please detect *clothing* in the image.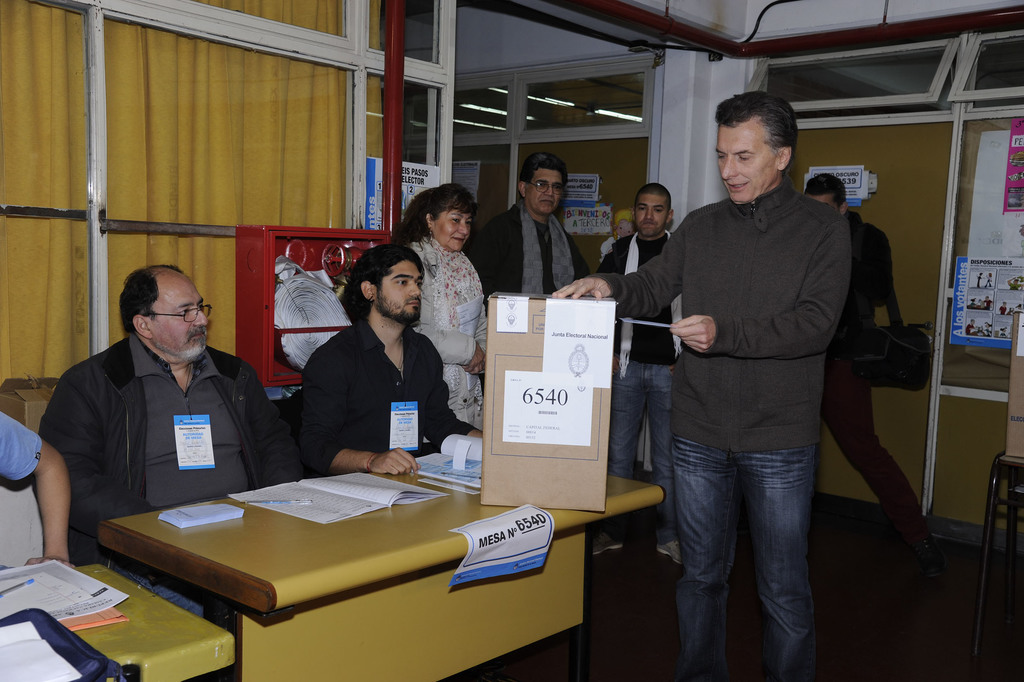
detection(966, 319, 976, 336).
